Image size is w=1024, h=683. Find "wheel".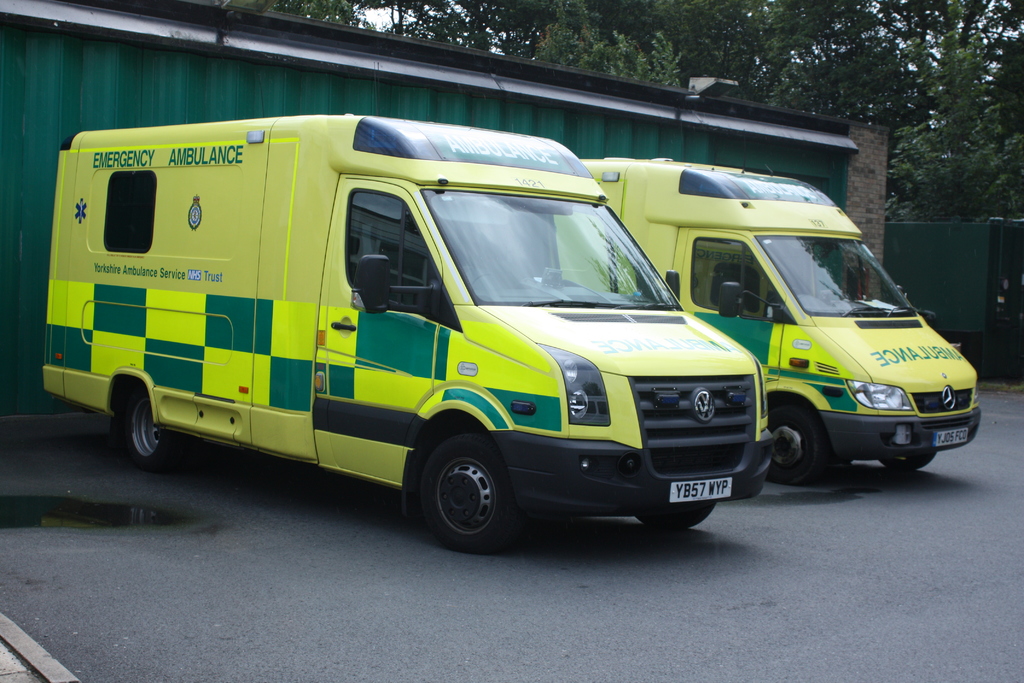
[118,379,171,464].
